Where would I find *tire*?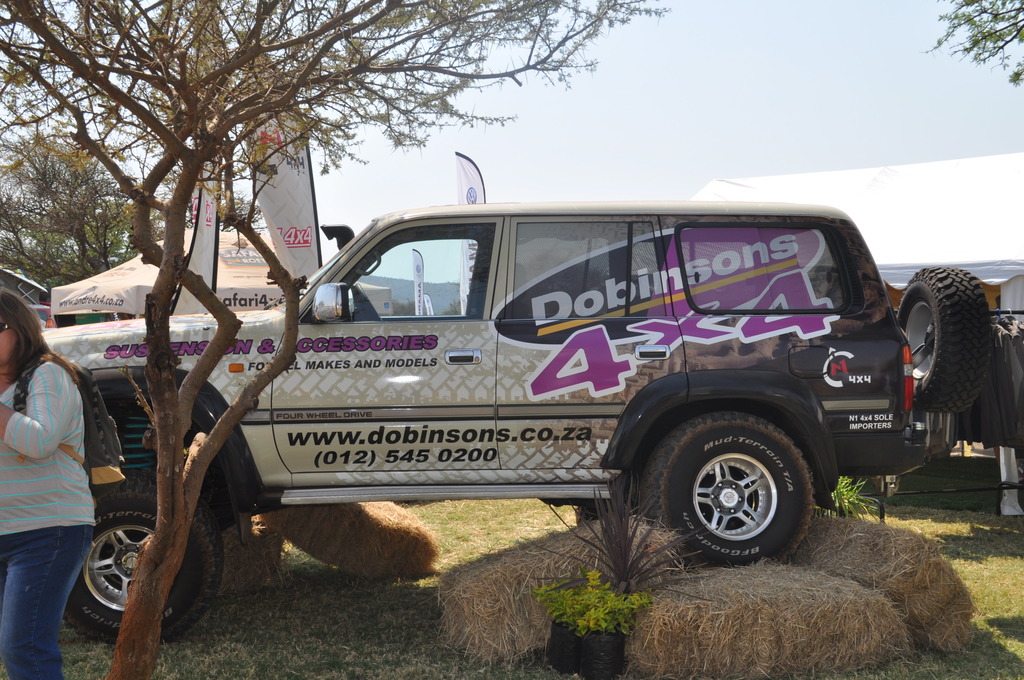
At bbox=(639, 412, 812, 565).
